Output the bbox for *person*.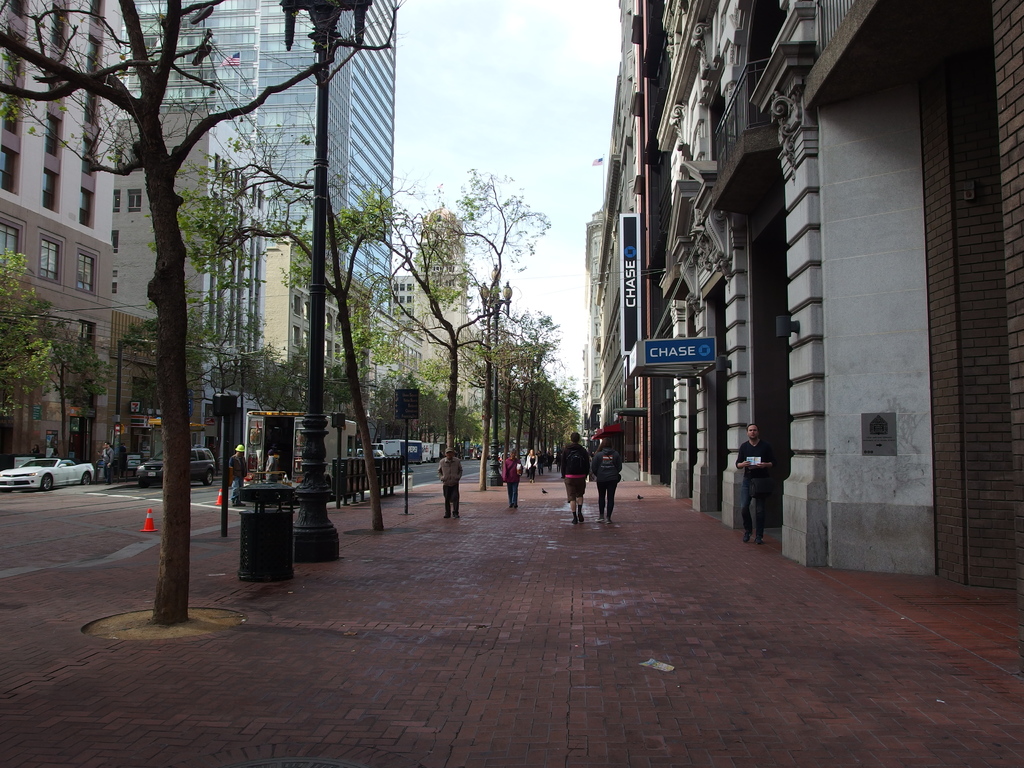
detection(735, 420, 776, 542).
